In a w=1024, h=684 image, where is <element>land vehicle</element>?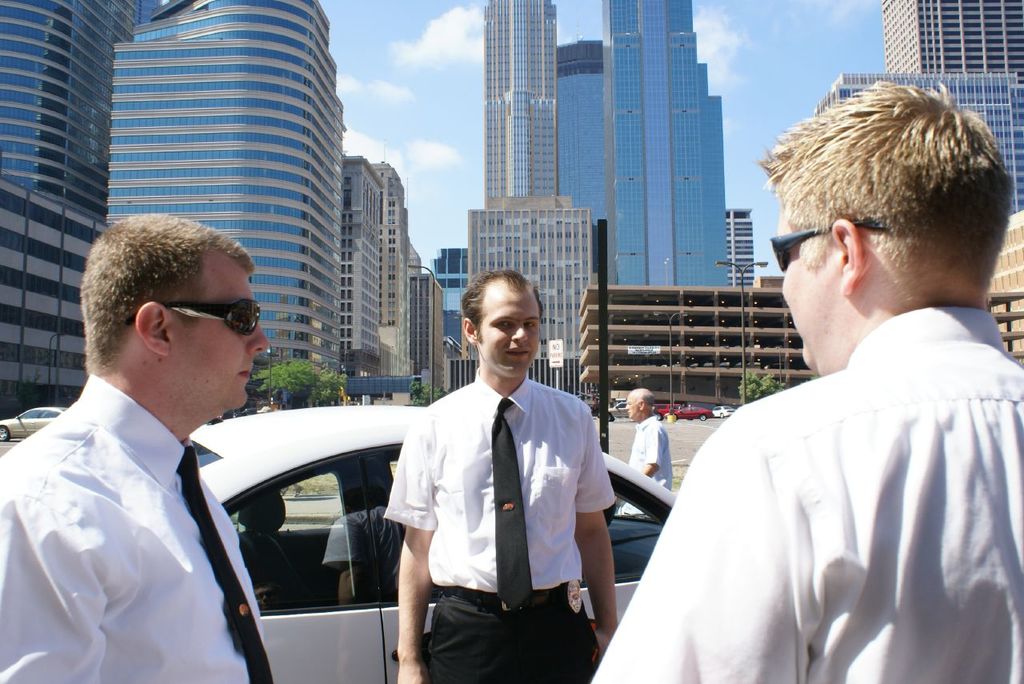
(x1=184, y1=398, x2=671, y2=683).
